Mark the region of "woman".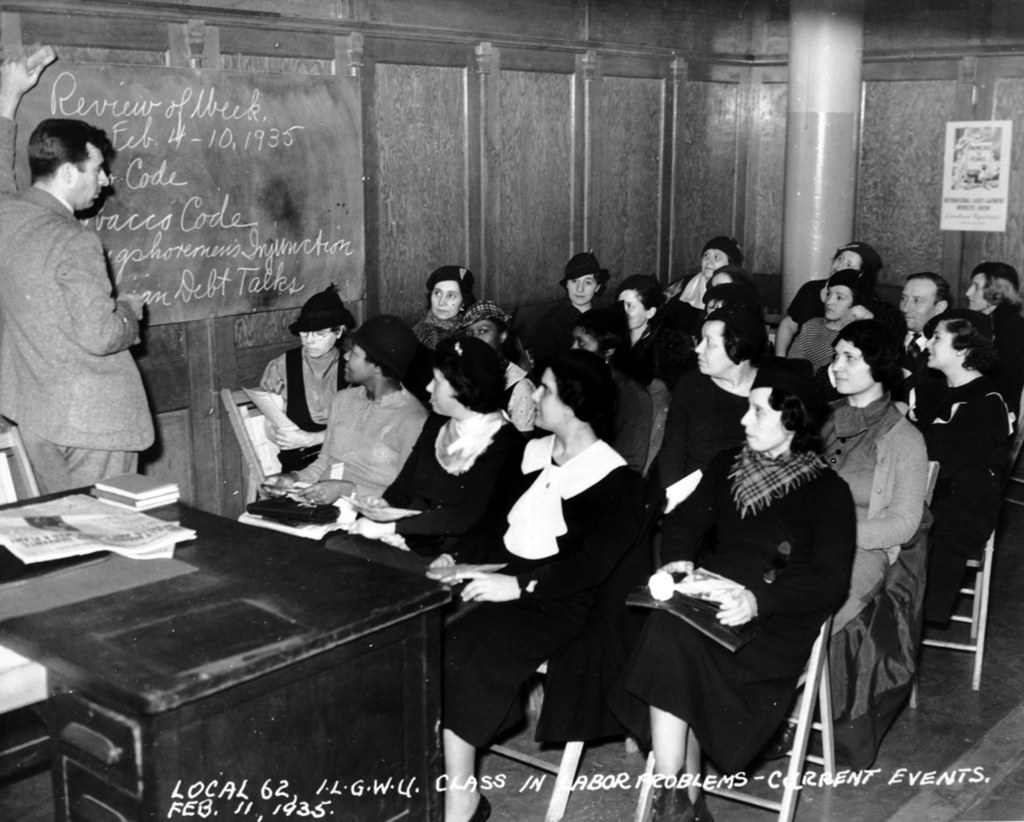
Region: rect(324, 332, 537, 576).
